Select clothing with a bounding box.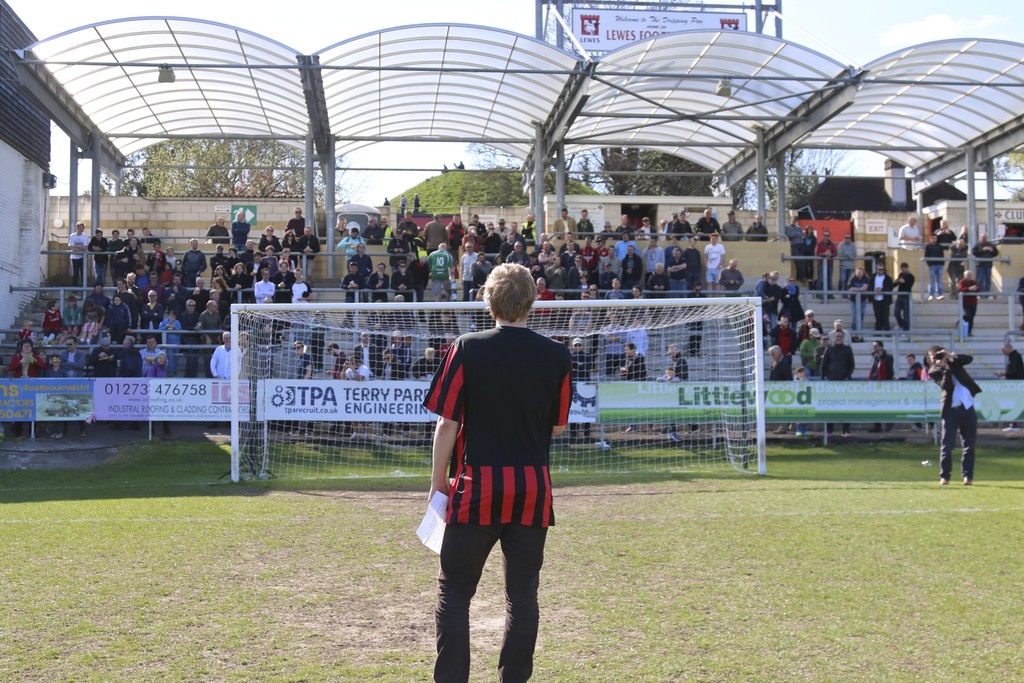
334 233 365 267.
